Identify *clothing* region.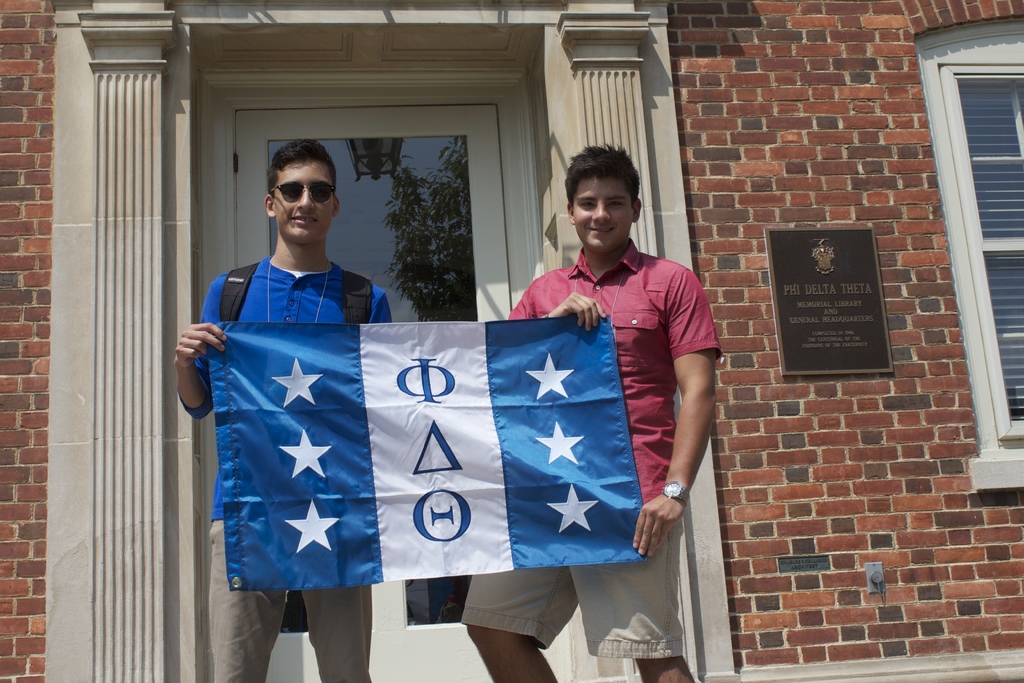
Region: region(466, 258, 713, 670).
